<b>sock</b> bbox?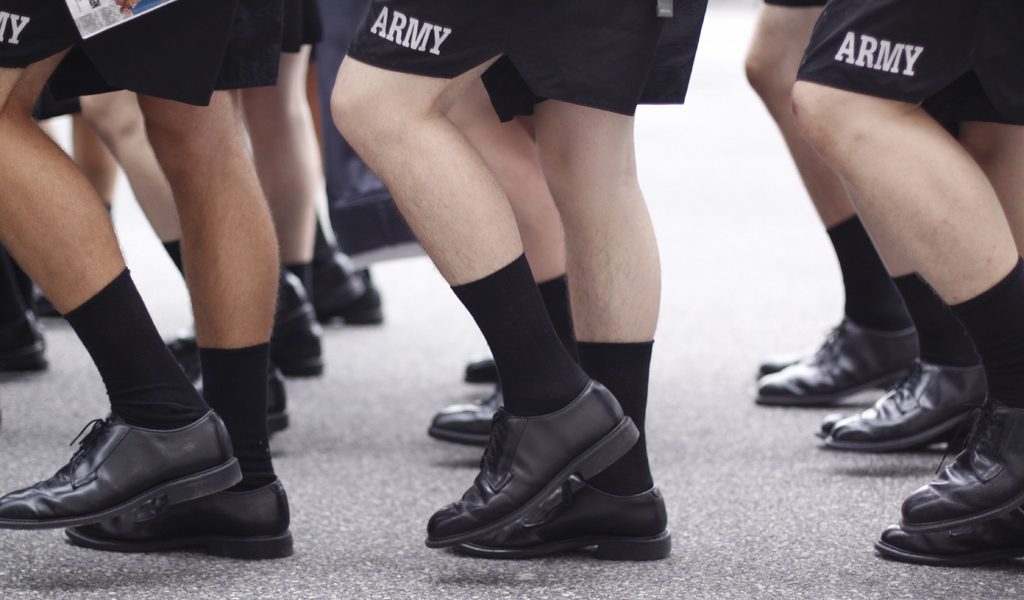
(x1=539, y1=273, x2=577, y2=348)
